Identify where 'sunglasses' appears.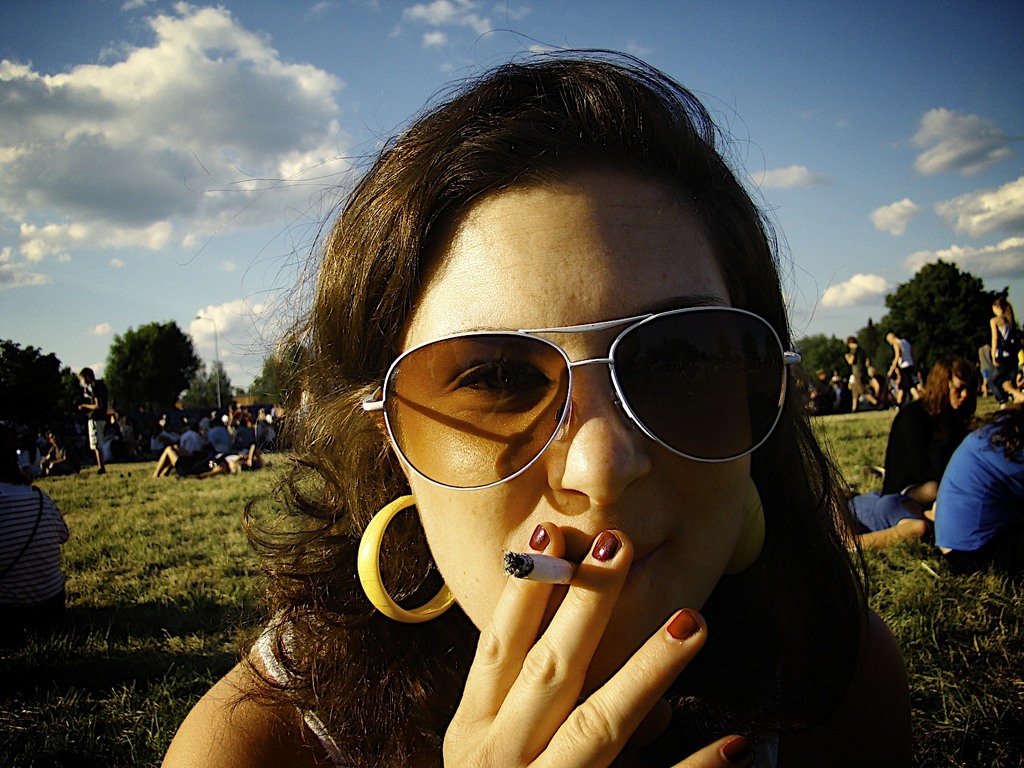
Appears at rect(362, 307, 804, 490).
